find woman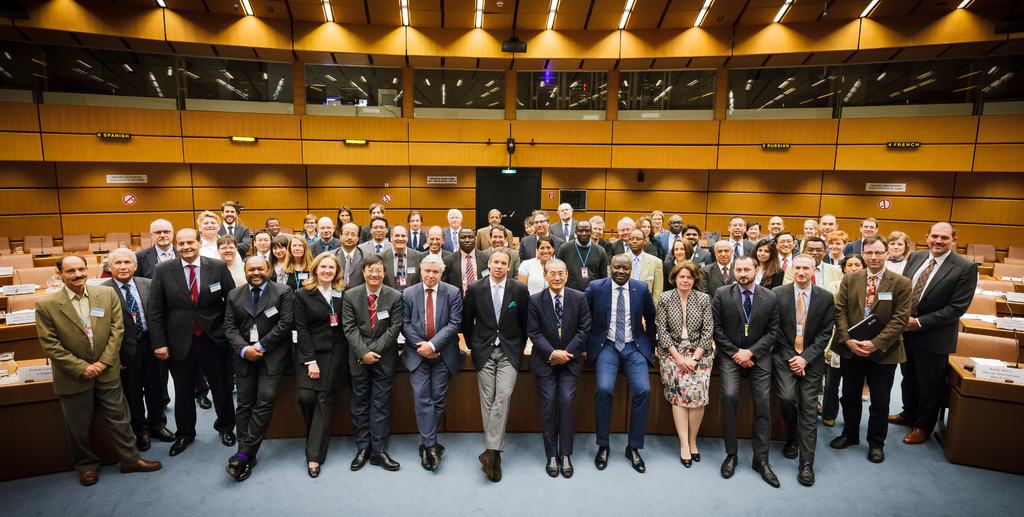
[635,215,664,261]
